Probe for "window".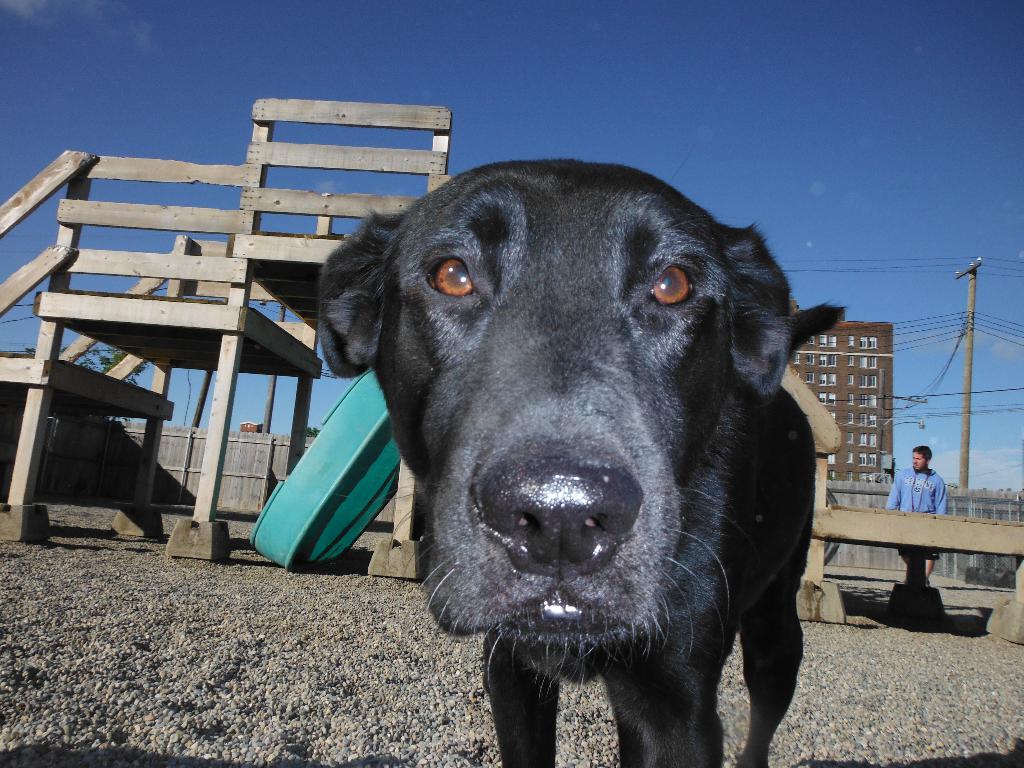
Probe result: [left=870, top=413, right=877, bottom=428].
